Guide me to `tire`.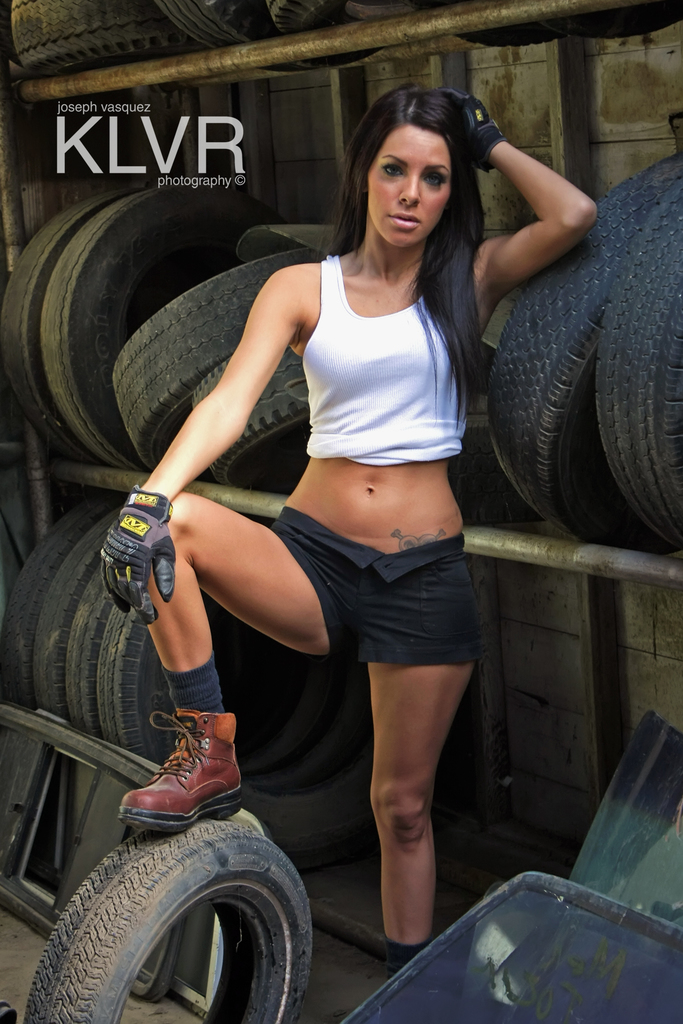
Guidance: x1=272 y1=0 x2=447 y2=32.
